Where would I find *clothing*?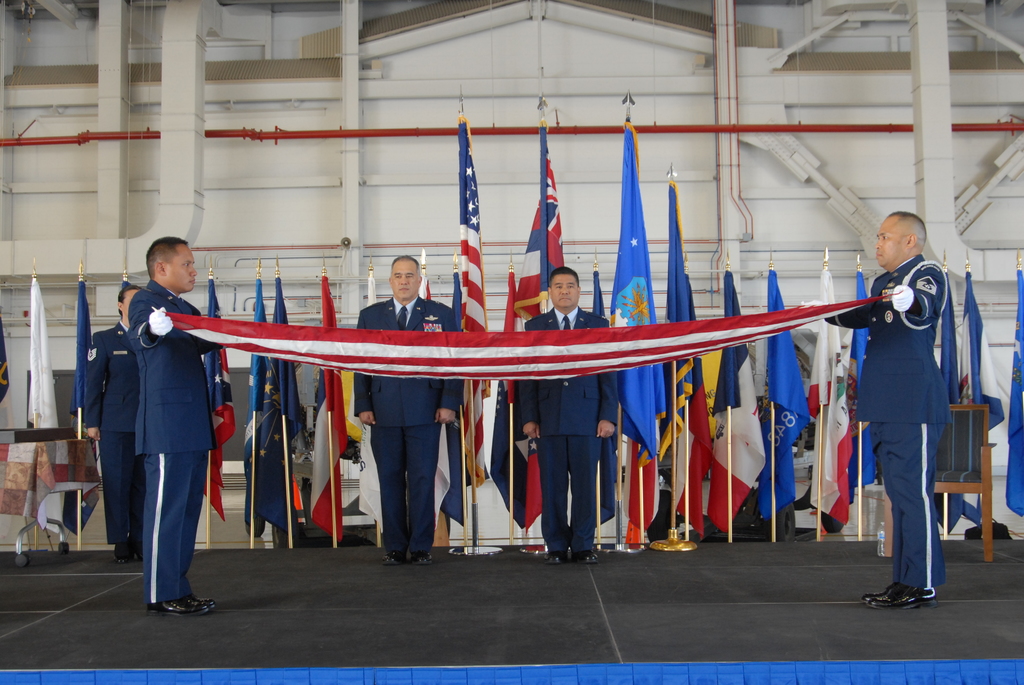
At (70,327,147,539).
